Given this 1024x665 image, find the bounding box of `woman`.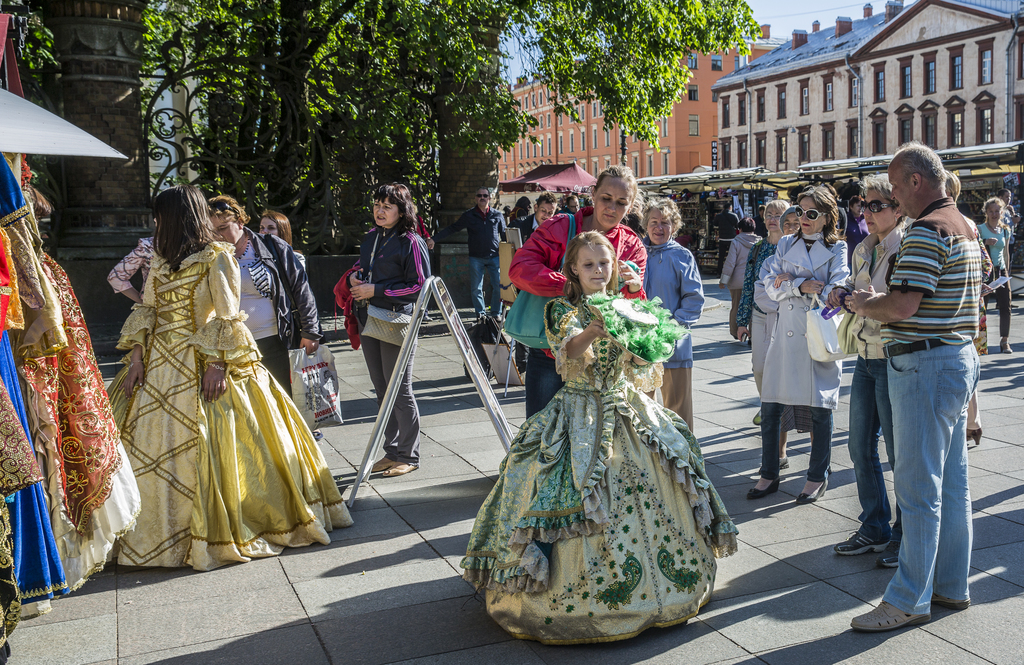
(left=733, top=199, right=794, bottom=427).
